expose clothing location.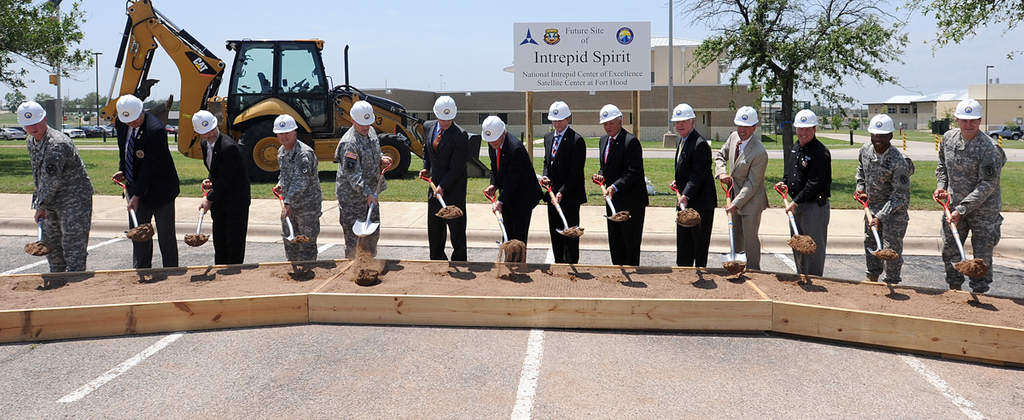
Exposed at x1=113 y1=111 x2=182 y2=271.
